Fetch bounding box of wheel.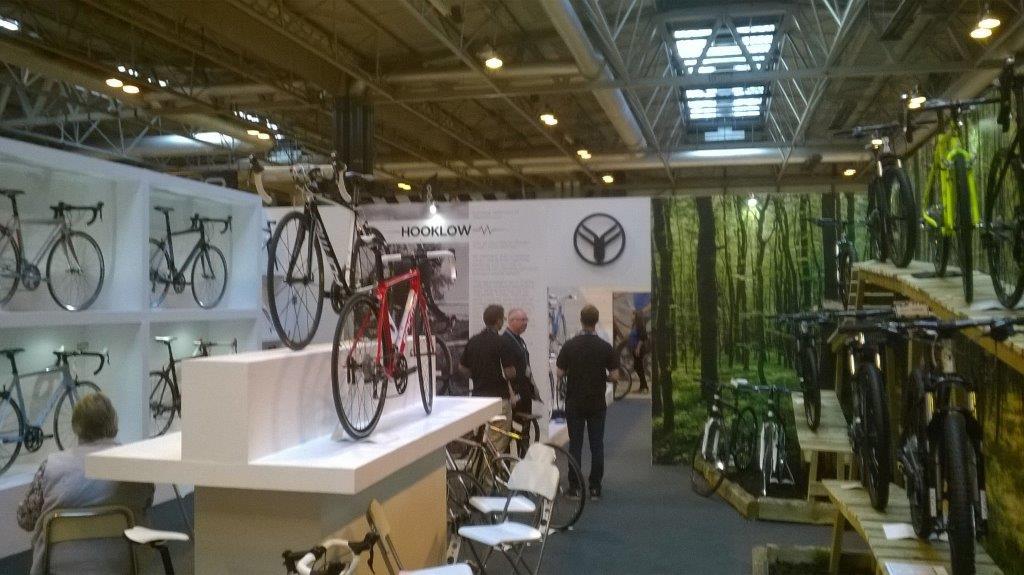
Bbox: (x1=437, y1=338, x2=452, y2=395).
